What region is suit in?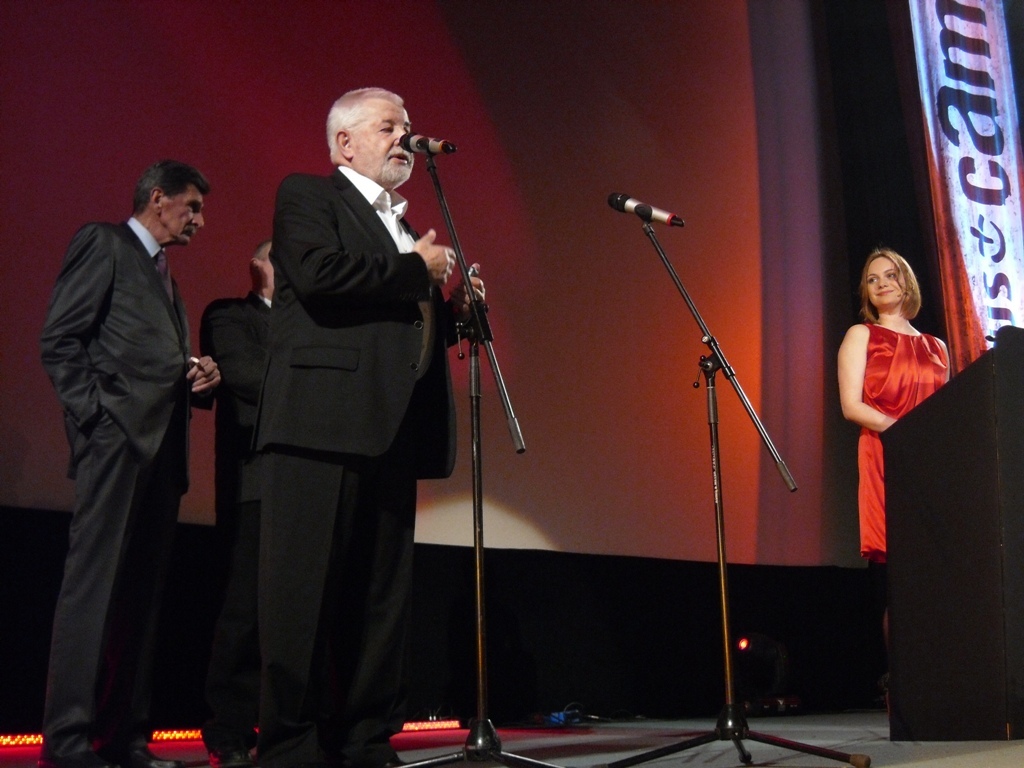
(x1=256, y1=161, x2=460, y2=767).
